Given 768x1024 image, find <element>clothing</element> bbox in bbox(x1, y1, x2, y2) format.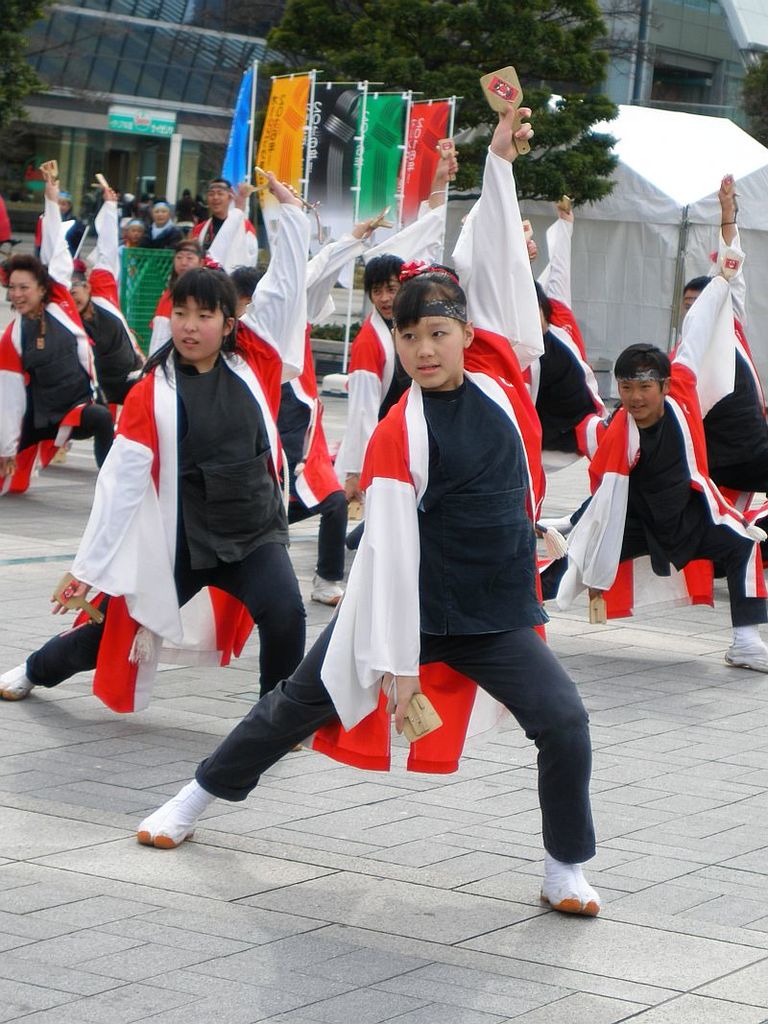
bbox(20, 201, 308, 718).
